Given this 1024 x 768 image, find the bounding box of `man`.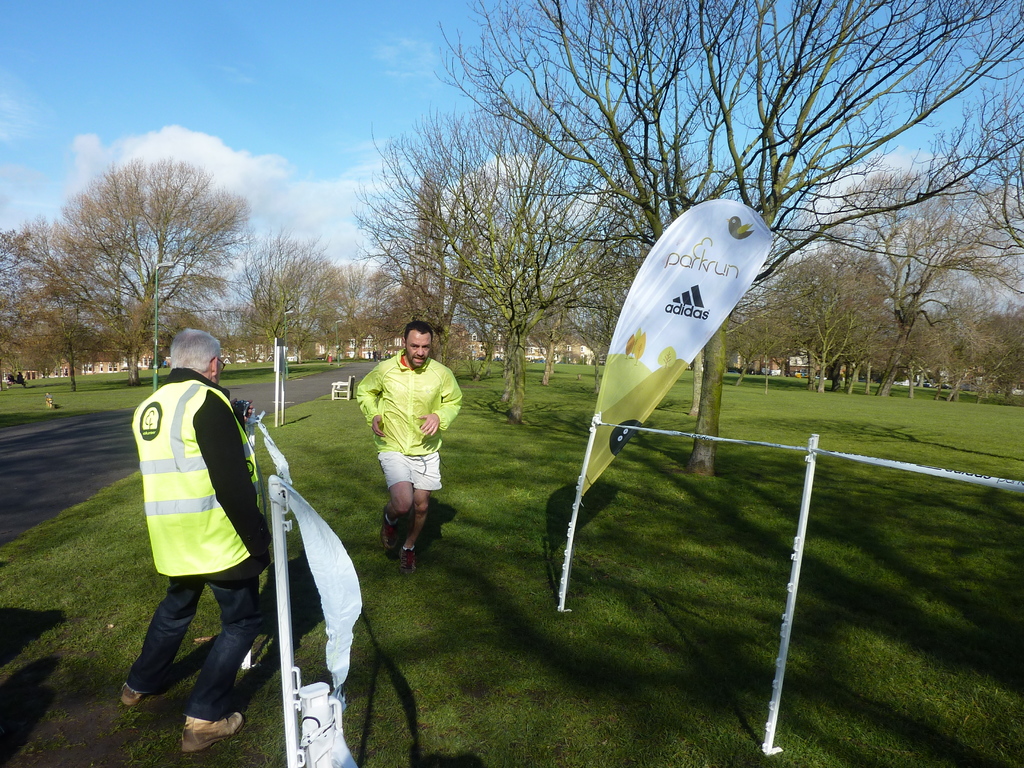
123:328:275:757.
